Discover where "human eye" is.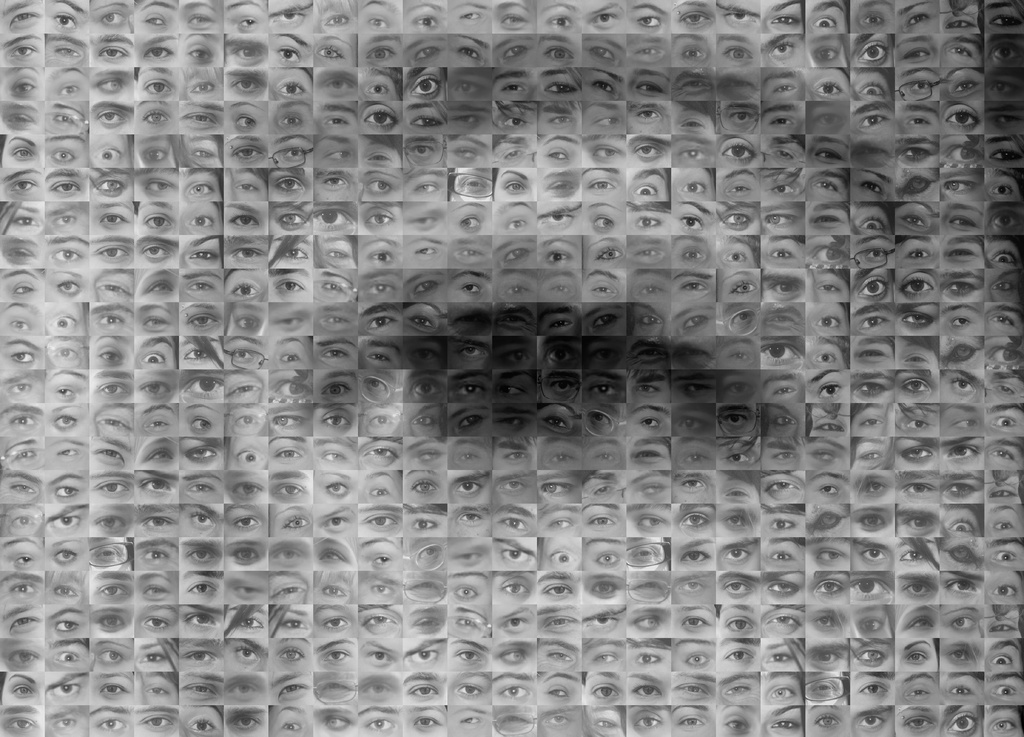
Discovered at bbox=[722, 546, 752, 564].
